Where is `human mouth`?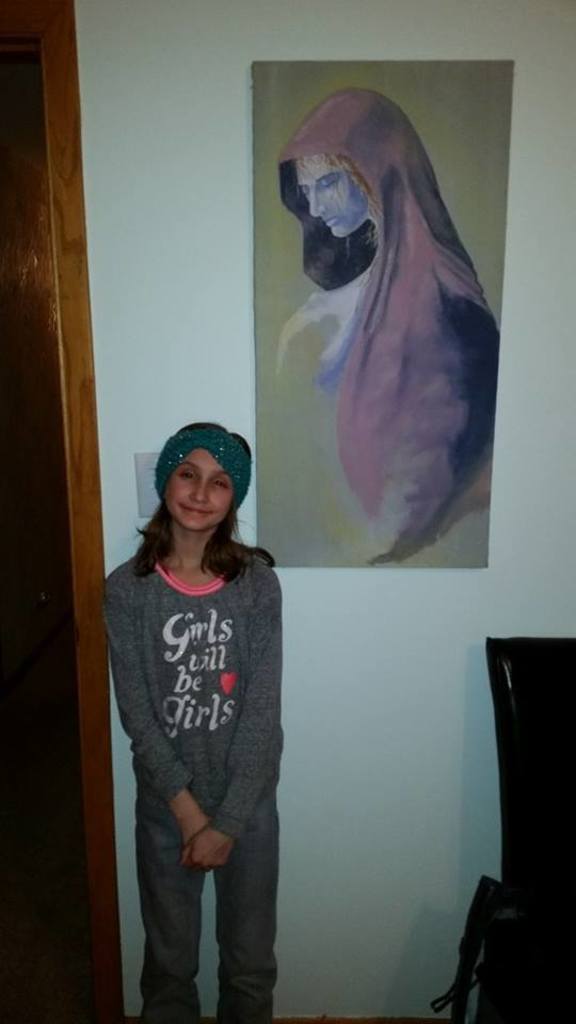
326/218/334/227.
